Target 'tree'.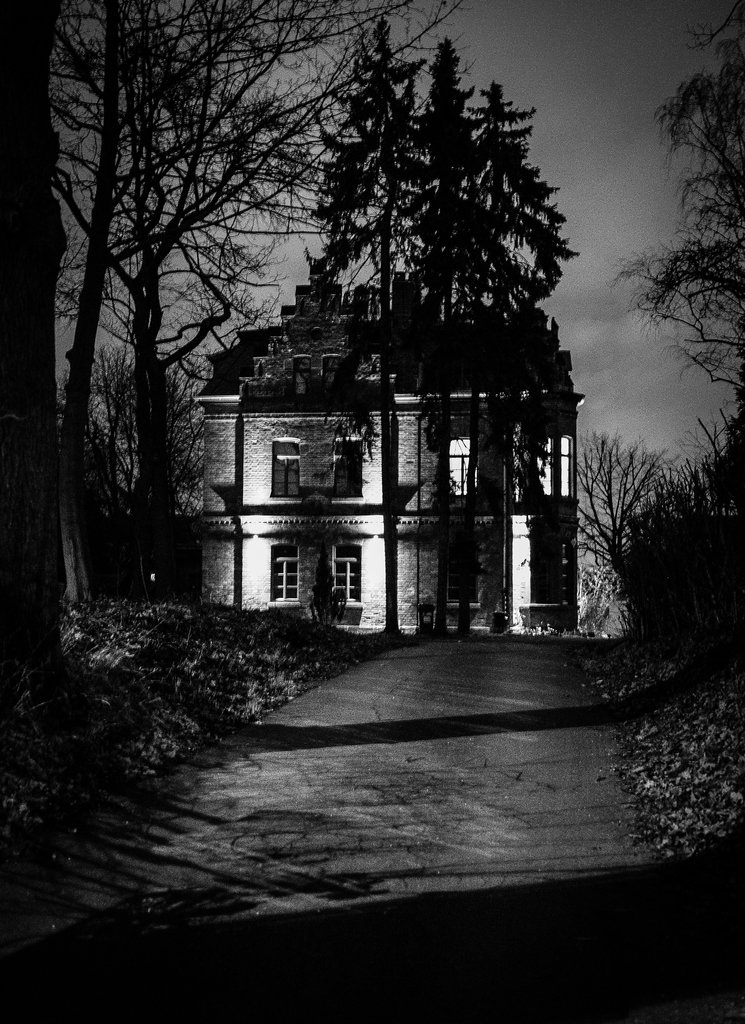
Target region: box(300, 15, 452, 630).
